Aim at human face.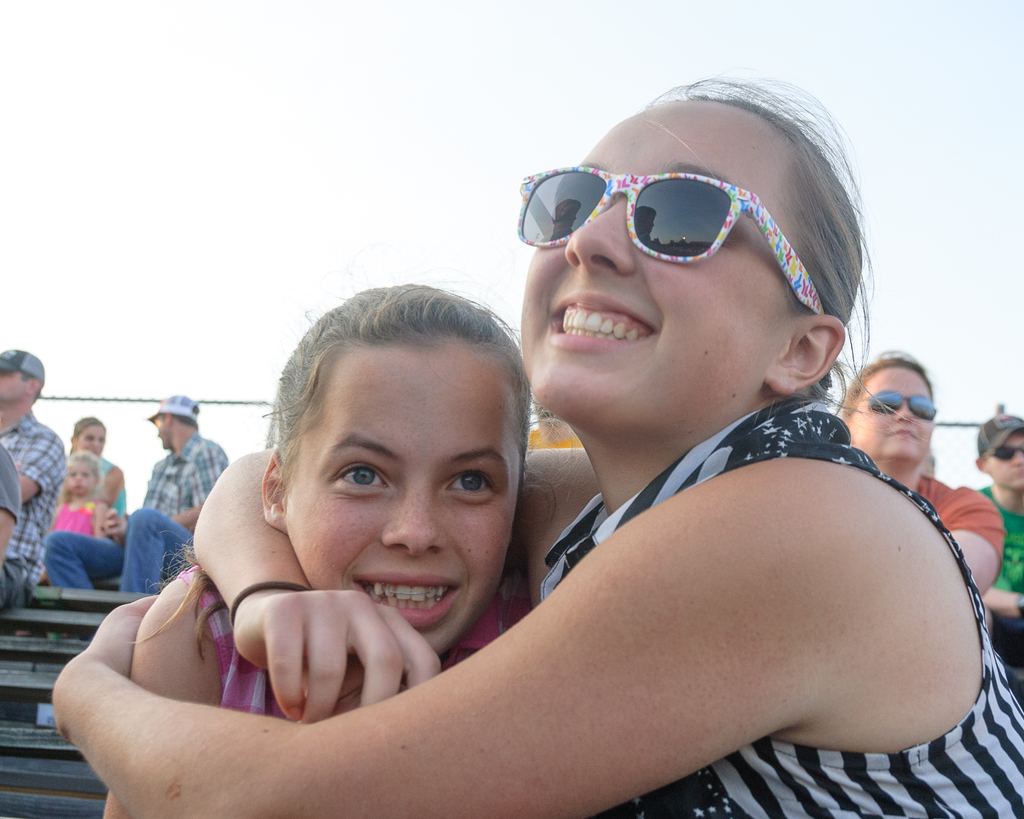
Aimed at detection(0, 371, 22, 403).
